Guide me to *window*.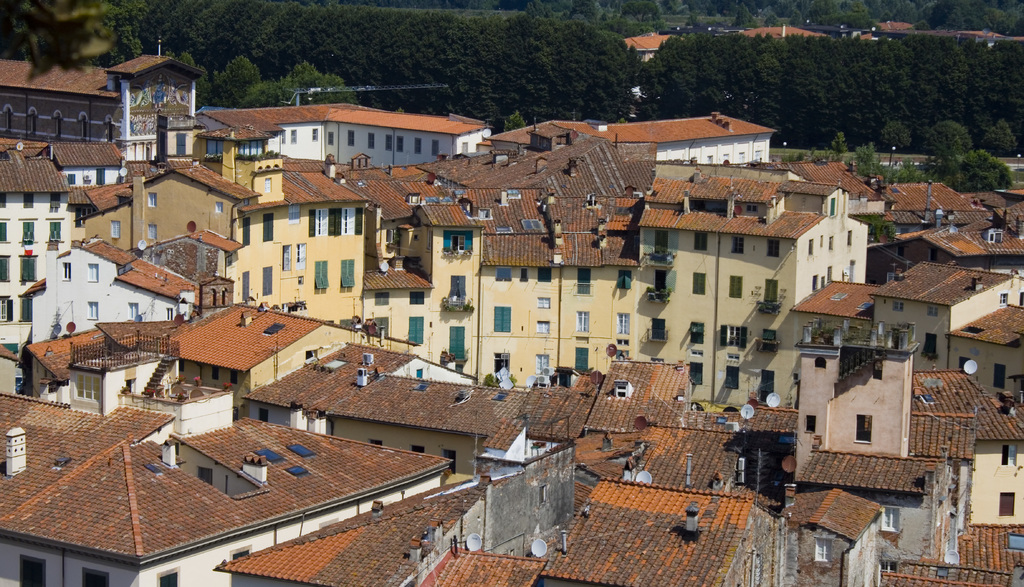
Guidance: left=411, top=314, right=426, bottom=342.
